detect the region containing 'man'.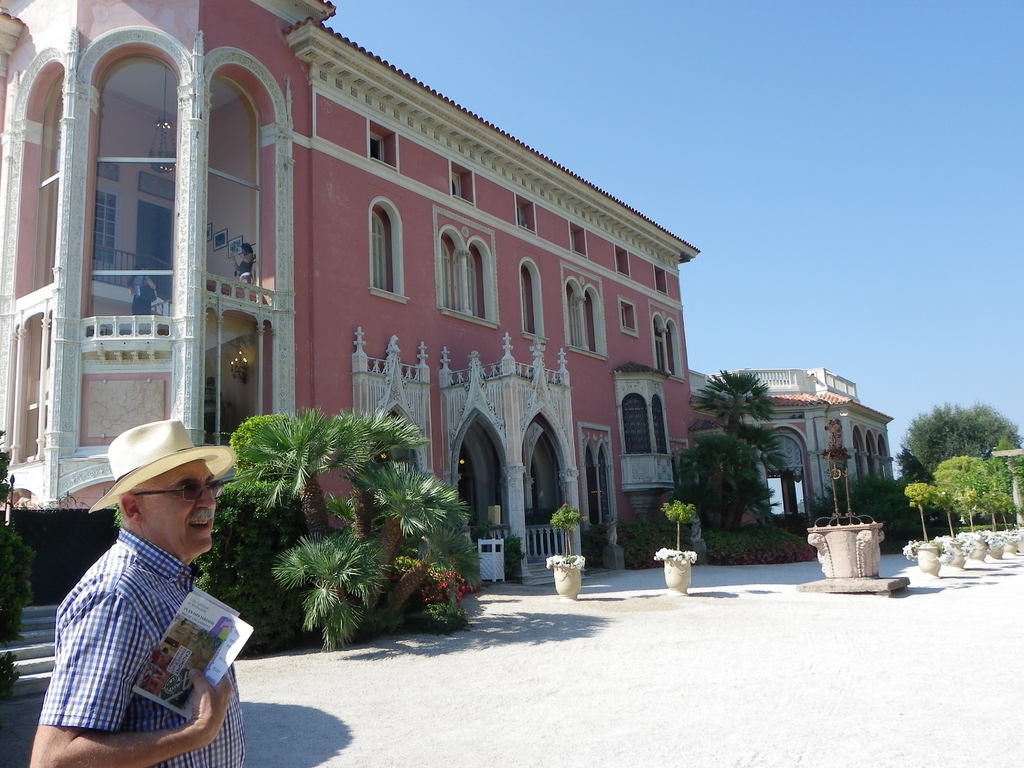
[x1=26, y1=406, x2=252, y2=767].
